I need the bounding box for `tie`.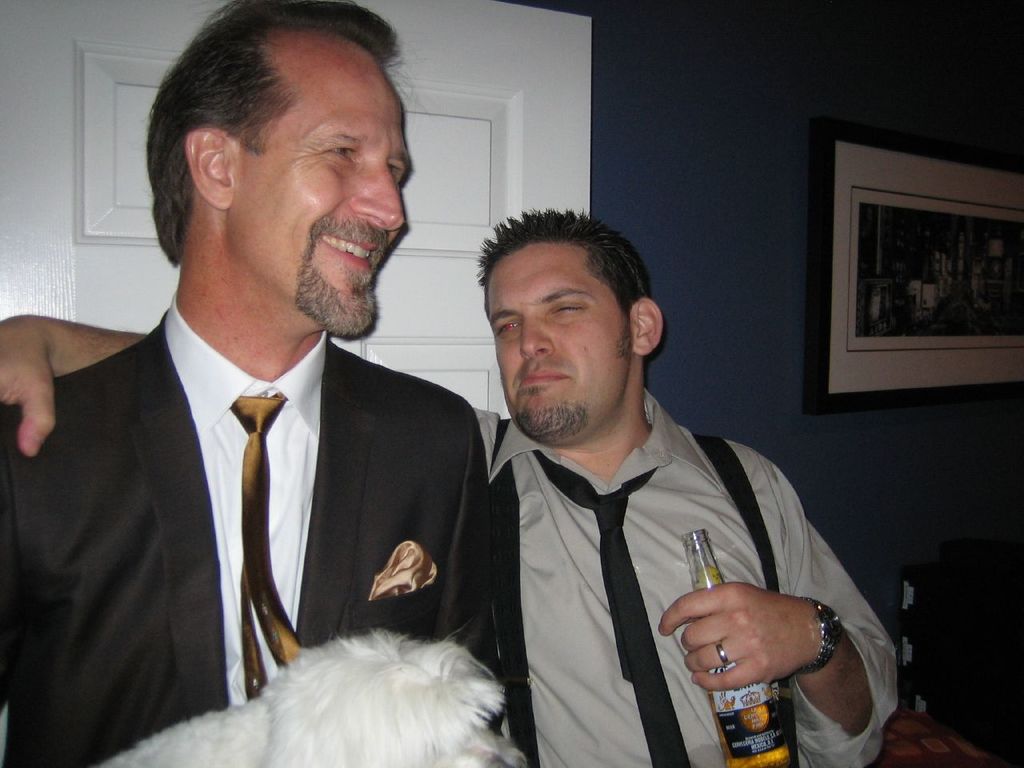
Here it is: locate(230, 394, 300, 699).
